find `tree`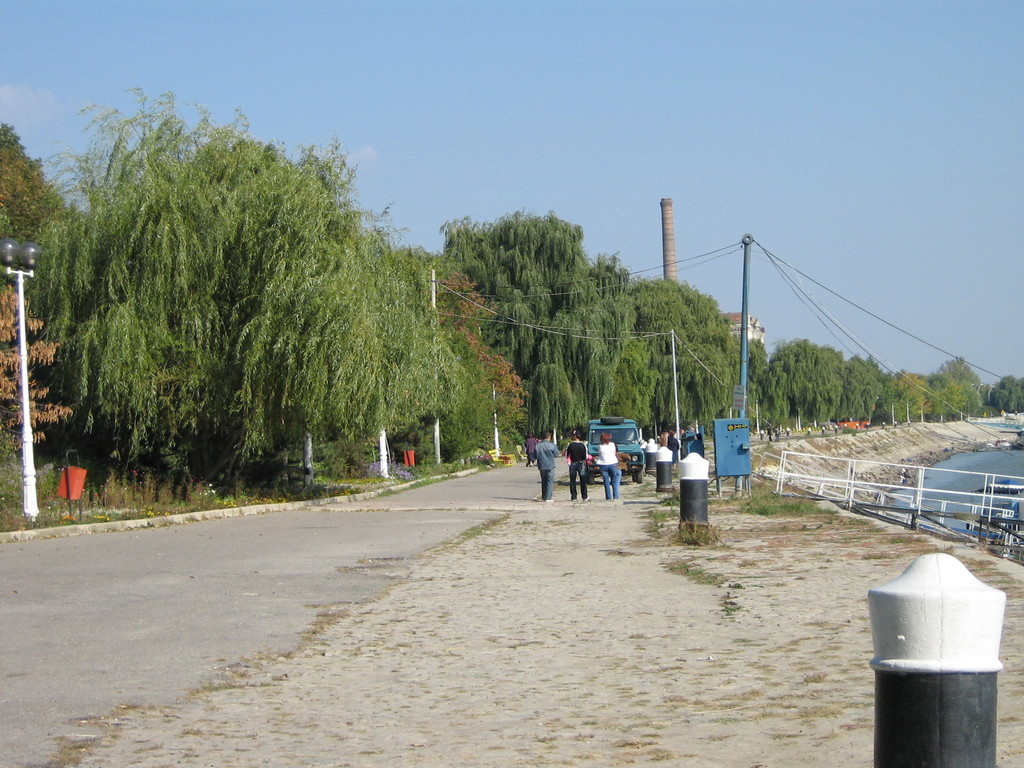
767/373/787/428
